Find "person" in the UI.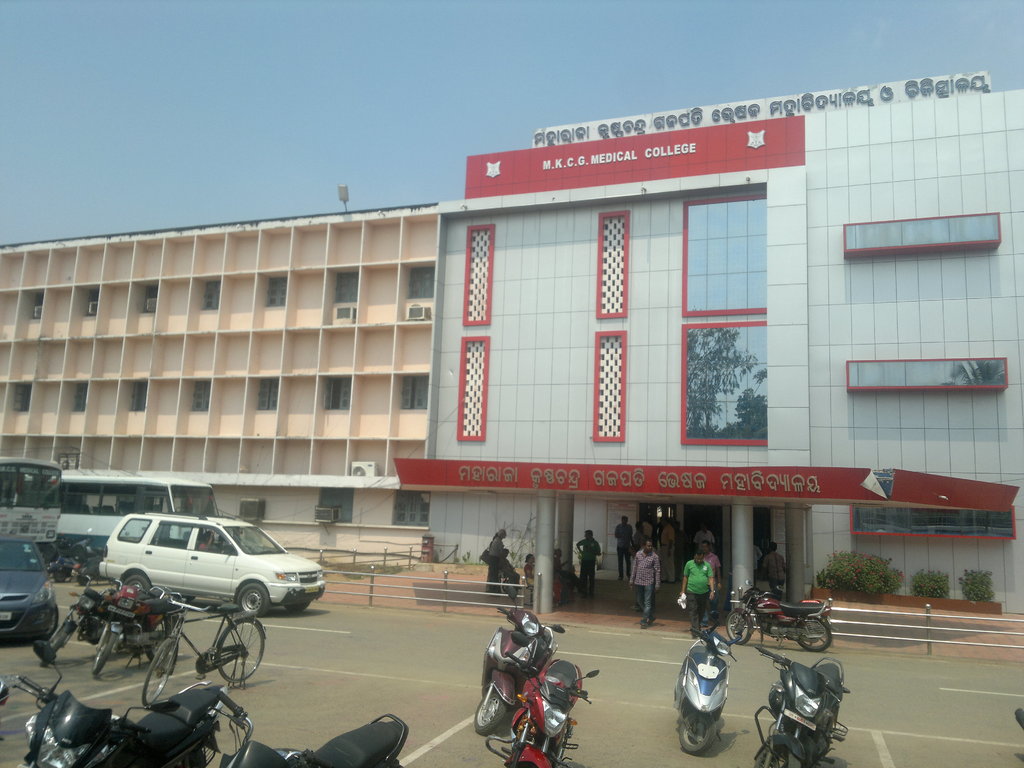
UI element at 752, 545, 763, 591.
